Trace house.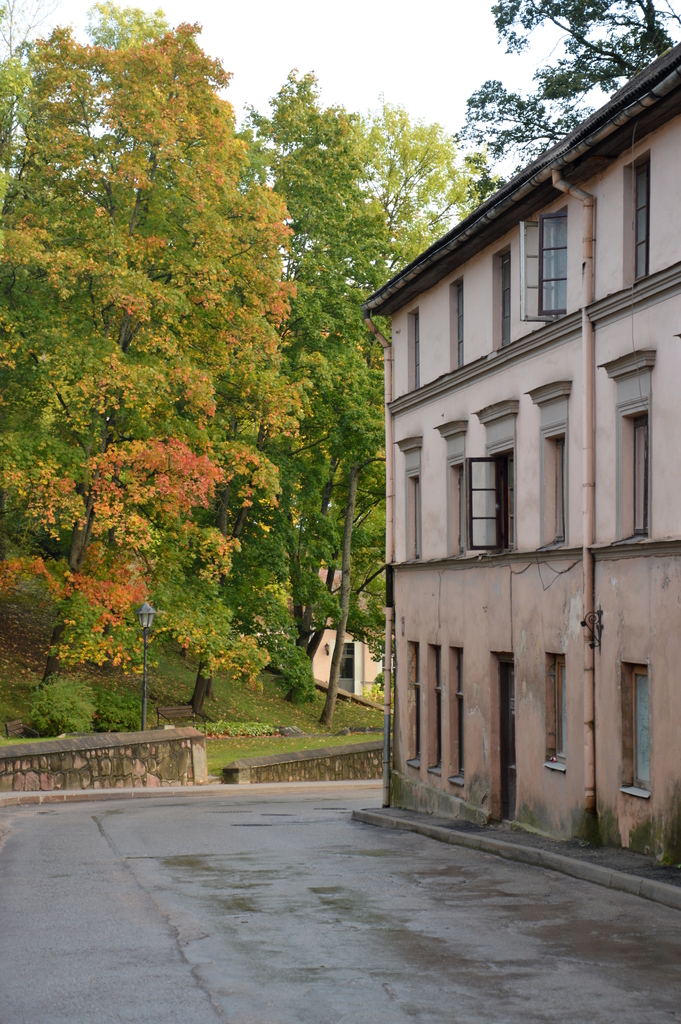
Traced to <box>290,547,394,741</box>.
